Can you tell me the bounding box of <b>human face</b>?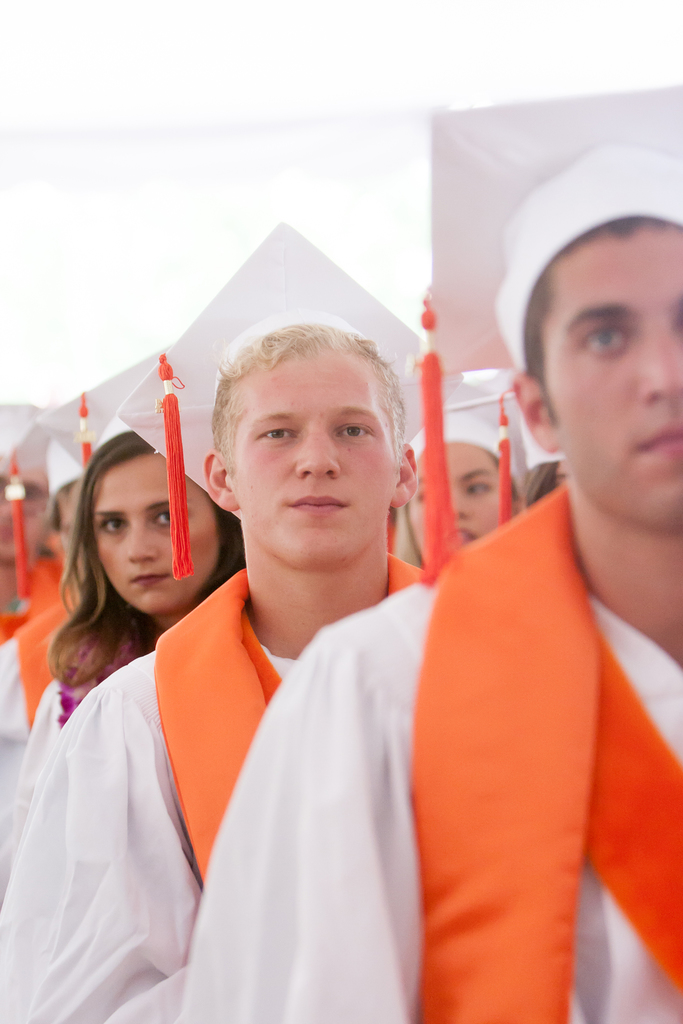
x1=234, y1=357, x2=402, y2=567.
